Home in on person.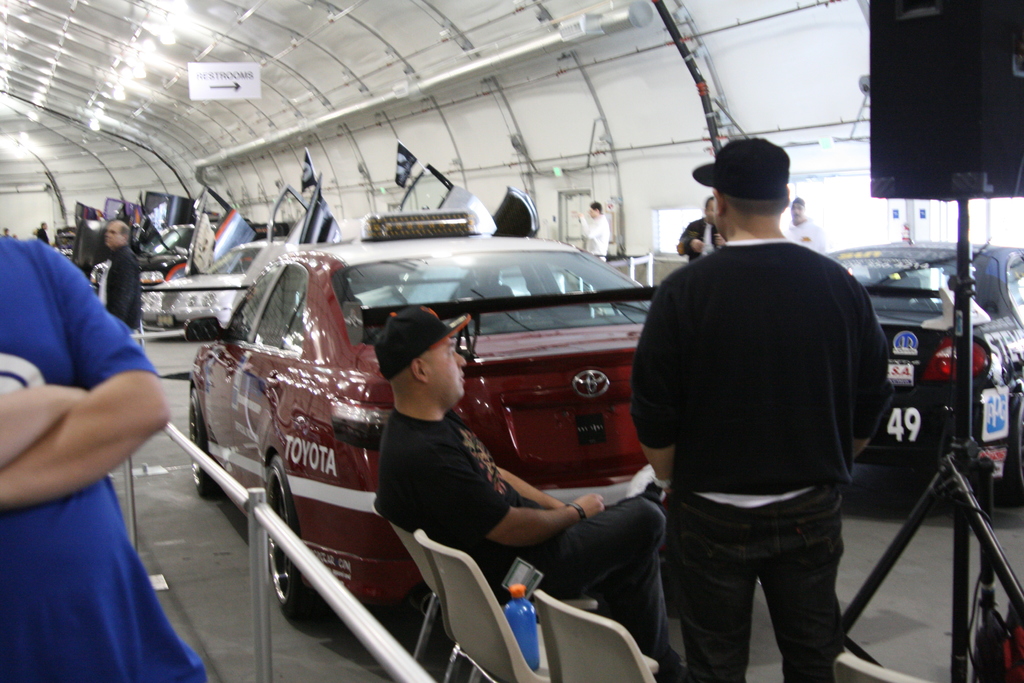
Homed in at 376, 294, 688, 680.
